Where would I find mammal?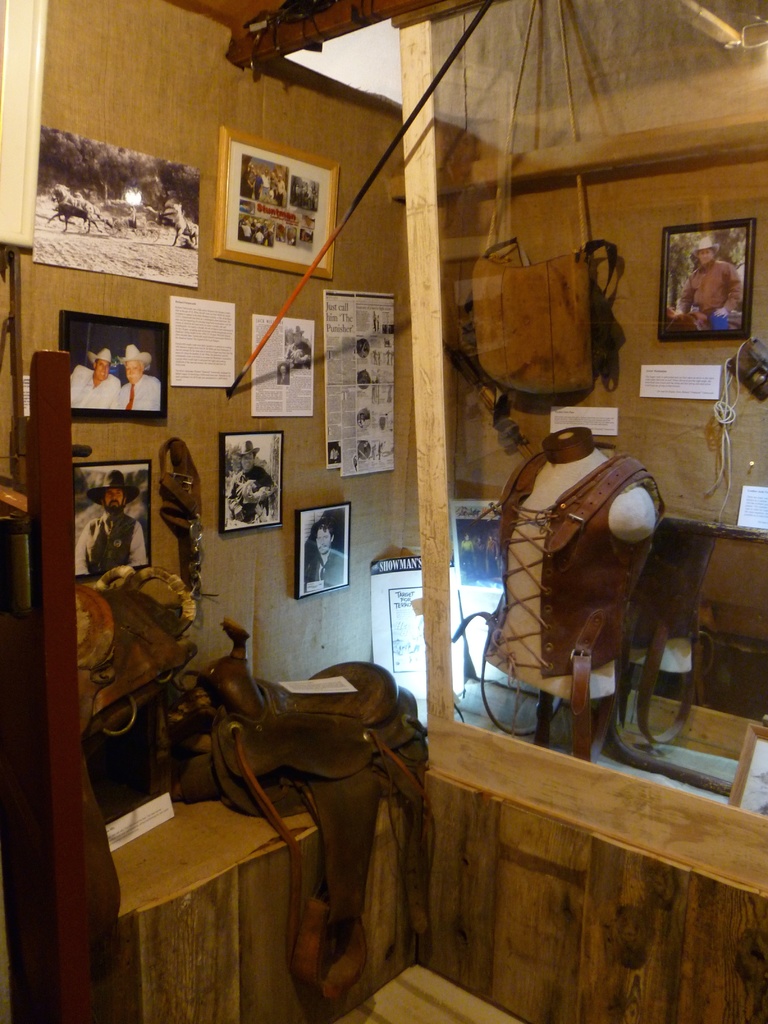
At [left=331, top=444, right=340, bottom=463].
